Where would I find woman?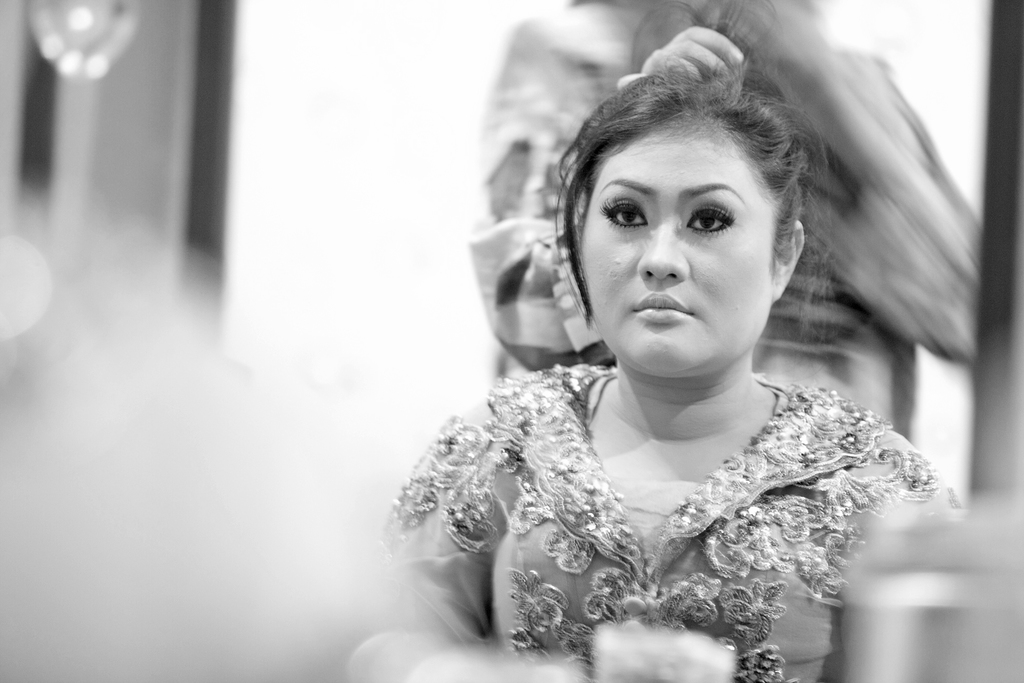
At <bbox>381, 70, 966, 682</bbox>.
